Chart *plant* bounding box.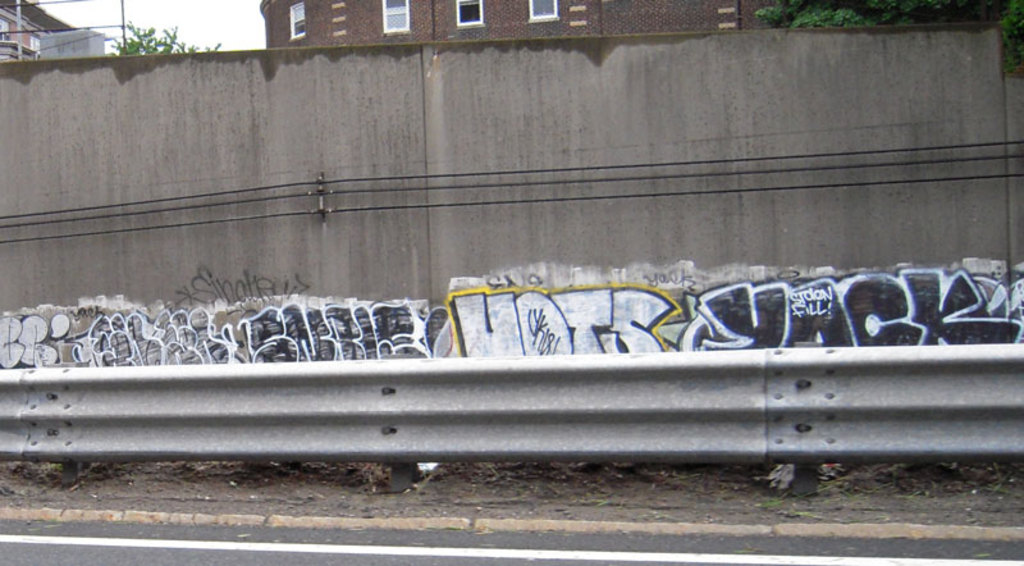
Charted: box(109, 22, 228, 53).
